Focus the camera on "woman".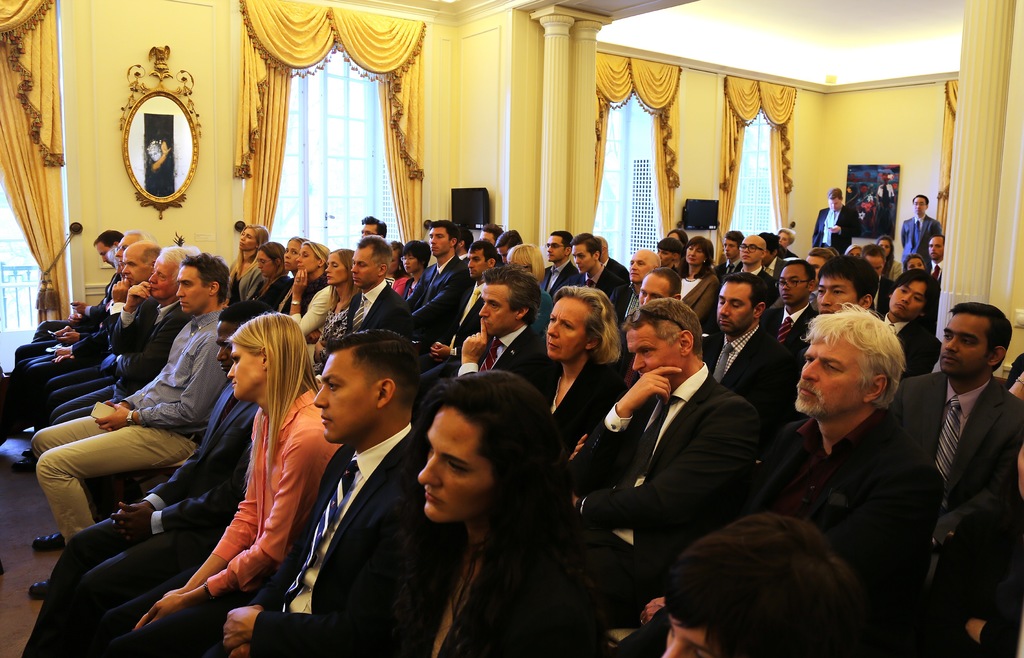
Focus region: bbox=(292, 352, 618, 656).
